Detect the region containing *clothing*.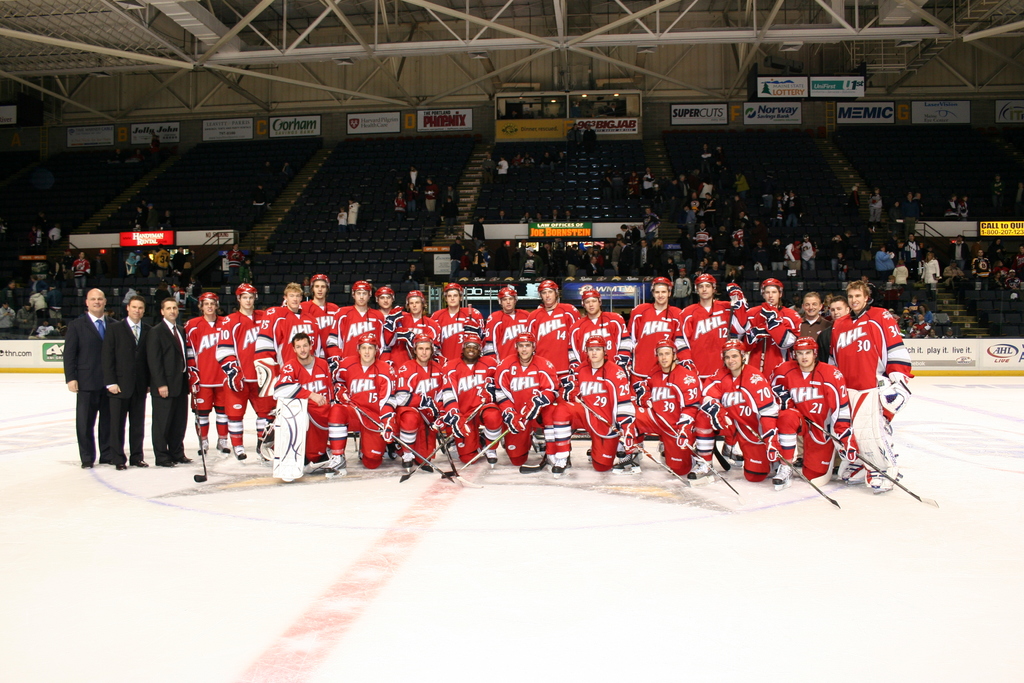
bbox=[749, 304, 804, 382].
